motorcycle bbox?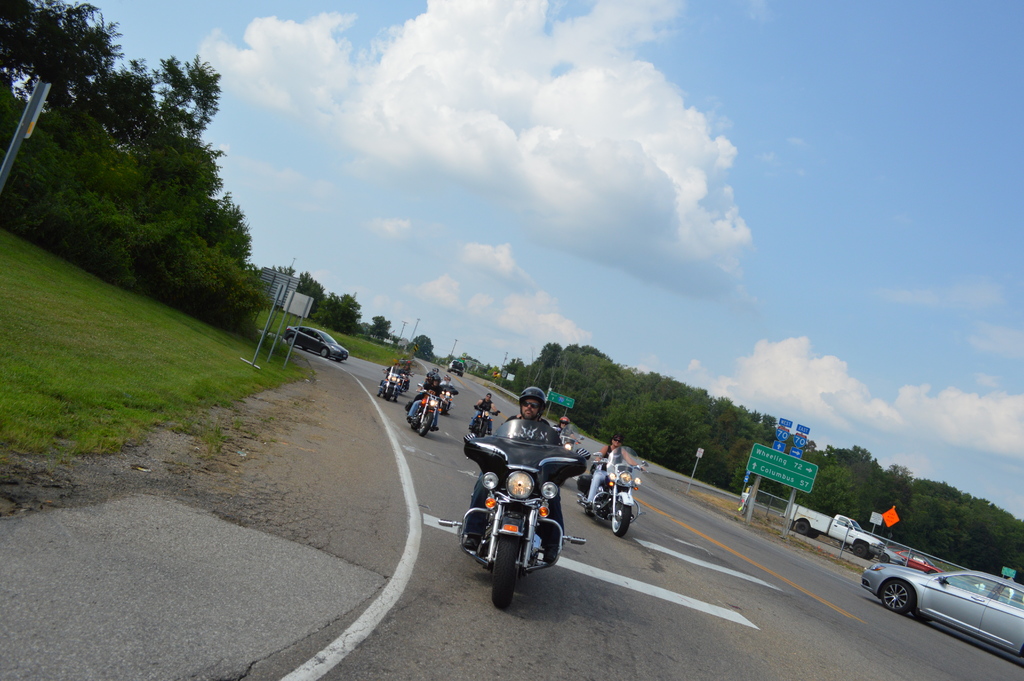
(left=550, top=427, right=581, bottom=451)
